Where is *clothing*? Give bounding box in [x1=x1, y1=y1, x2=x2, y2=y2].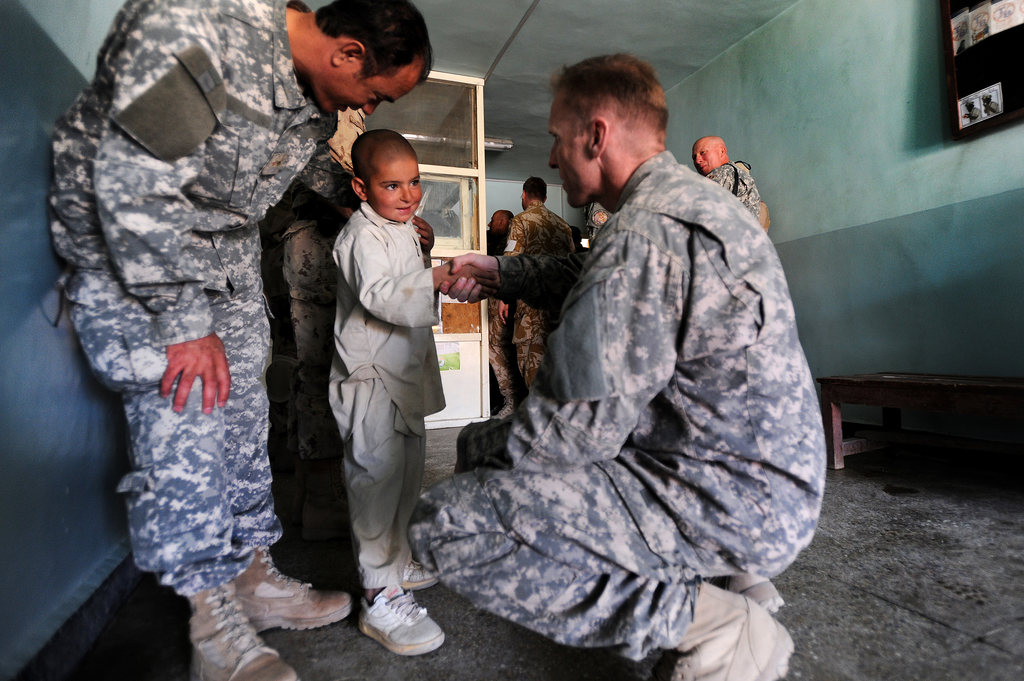
[x1=330, y1=200, x2=441, y2=589].
